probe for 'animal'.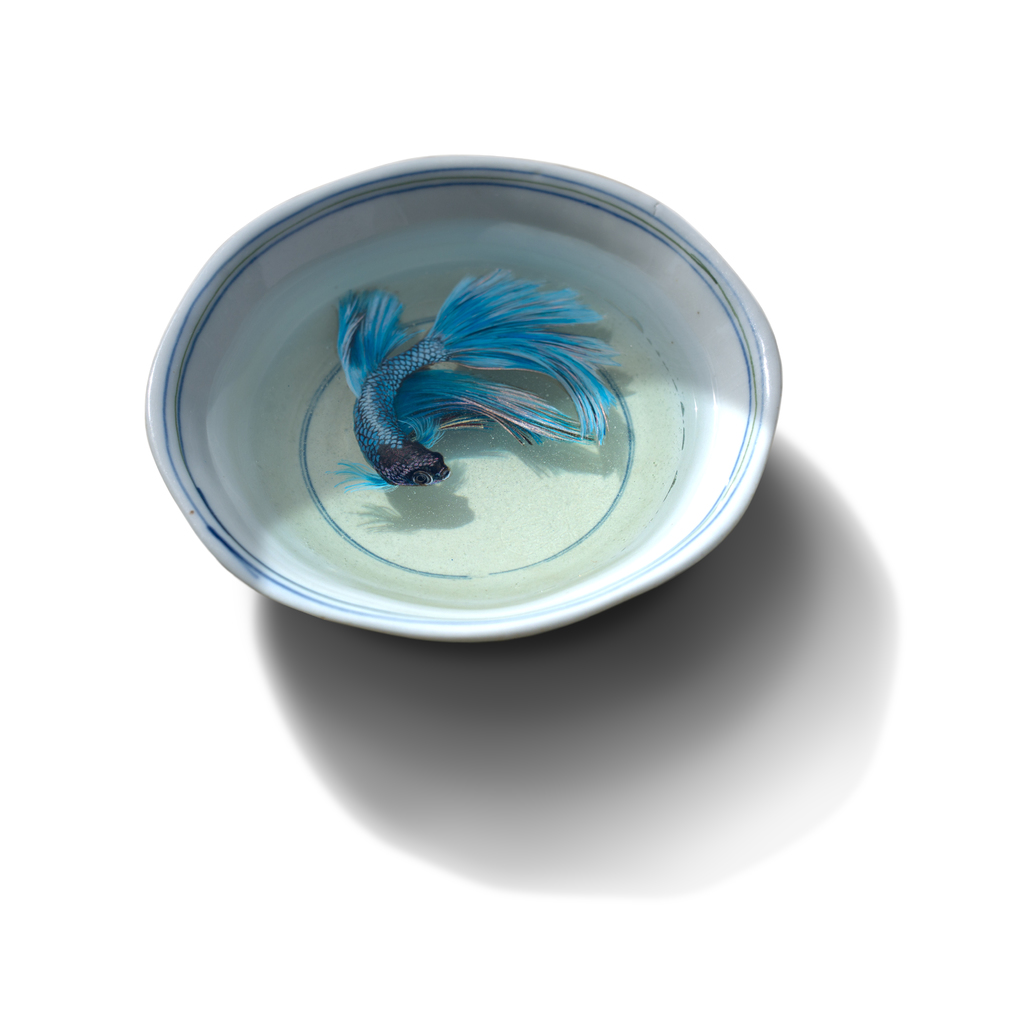
Probe result: box(331, 266, 614, 488).
